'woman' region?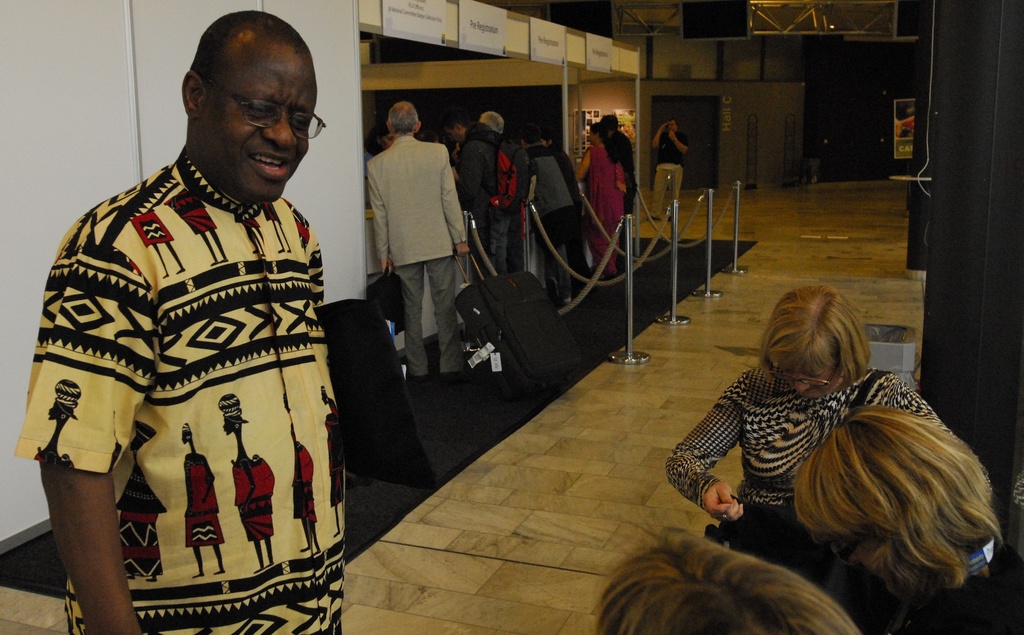
detection(788, 403, 1023, 634)
